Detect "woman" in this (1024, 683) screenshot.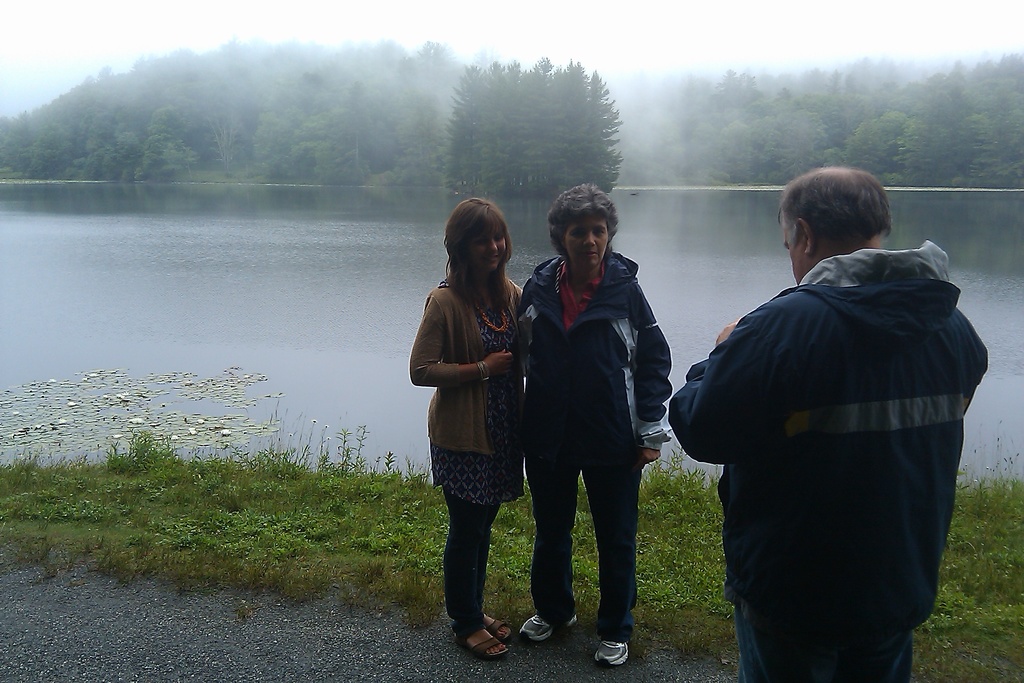
Detection: select_region(404, 201, 543, 648).
